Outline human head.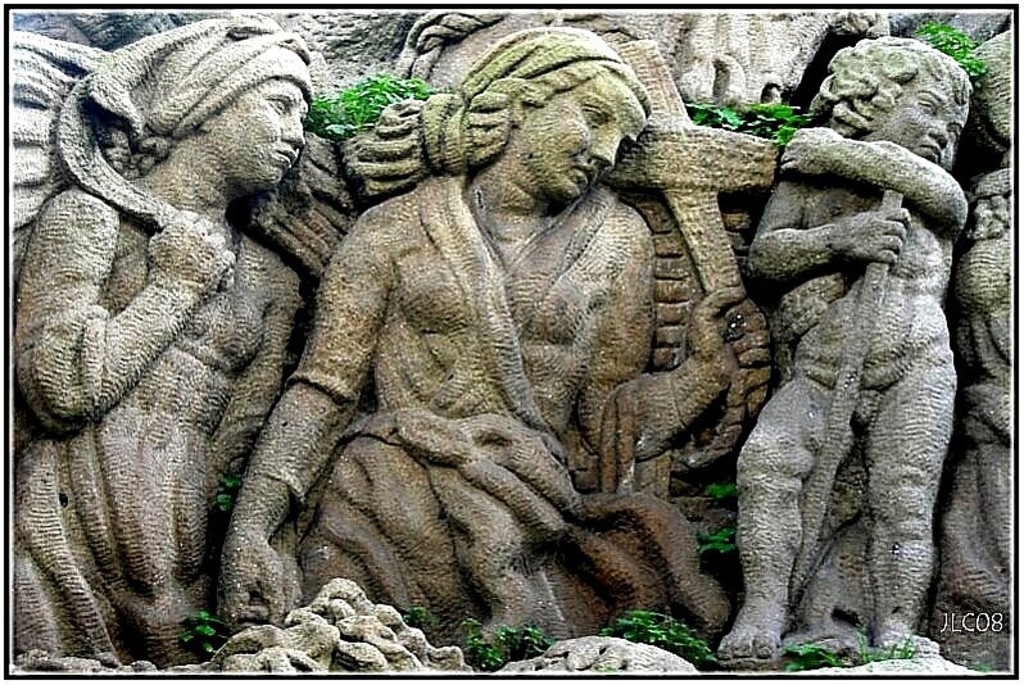
Outline: l=480, t=24, r=658, b=201.
